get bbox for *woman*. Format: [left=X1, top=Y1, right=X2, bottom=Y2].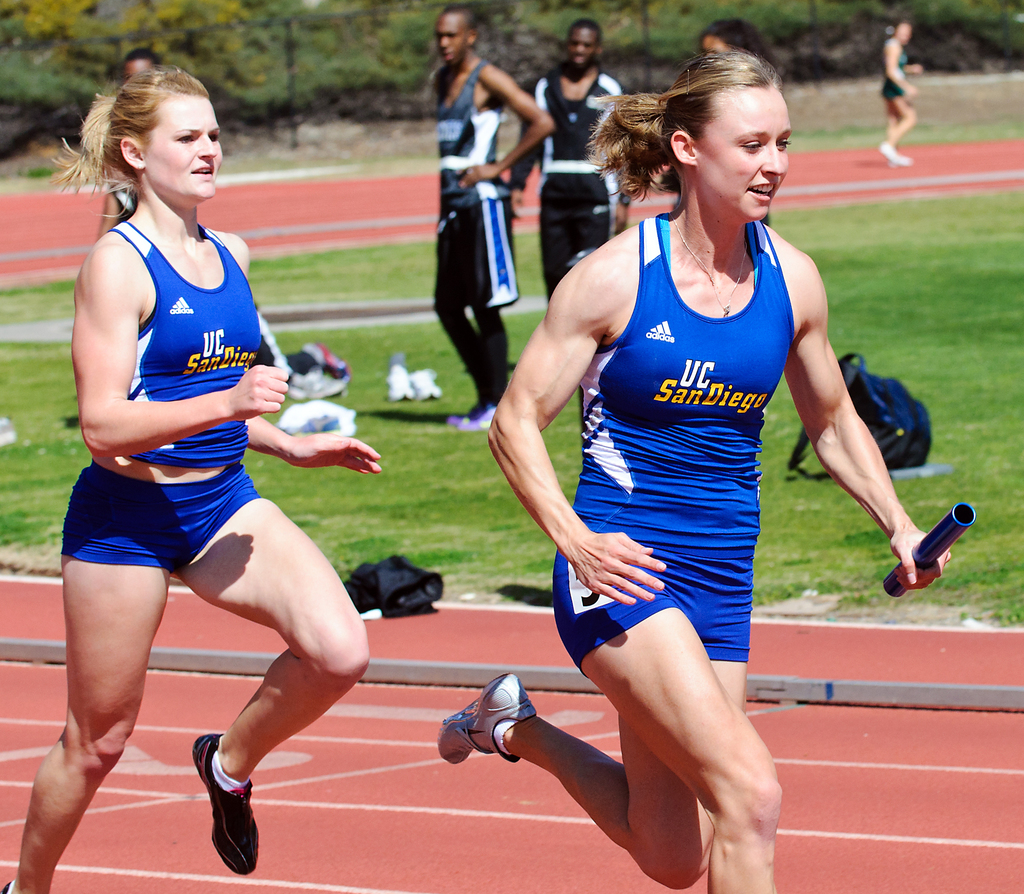
[left=31, top=82, right=375, bottom=874].
